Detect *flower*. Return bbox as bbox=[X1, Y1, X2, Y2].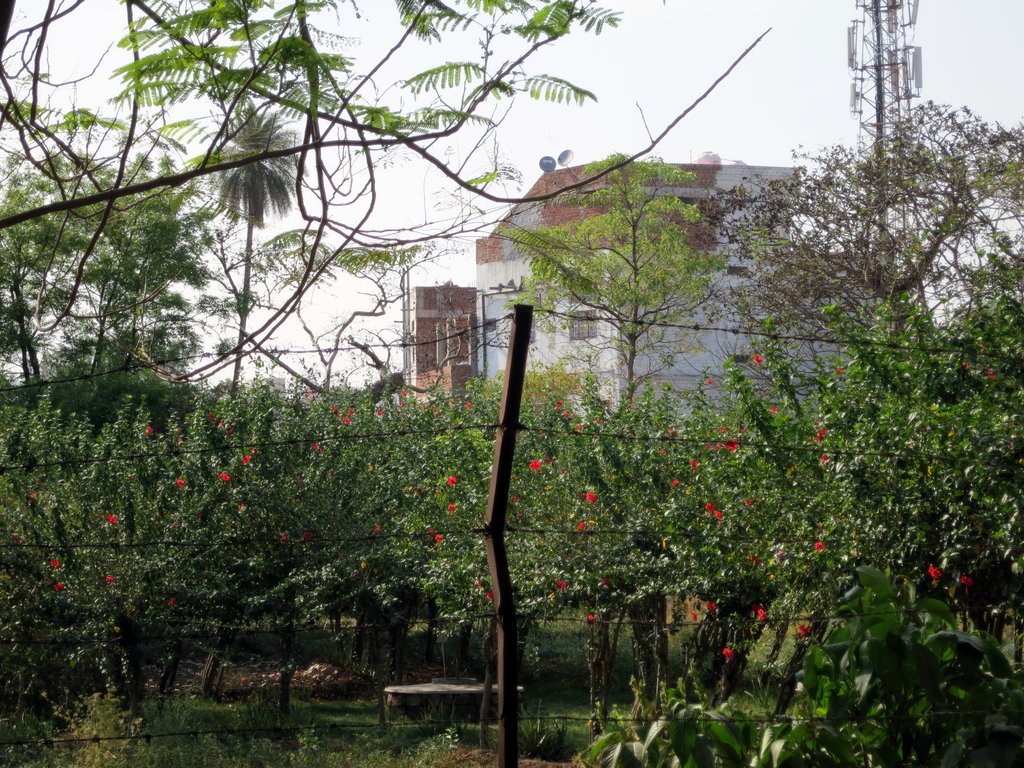
bbox=[442, 501, 461, 516].
